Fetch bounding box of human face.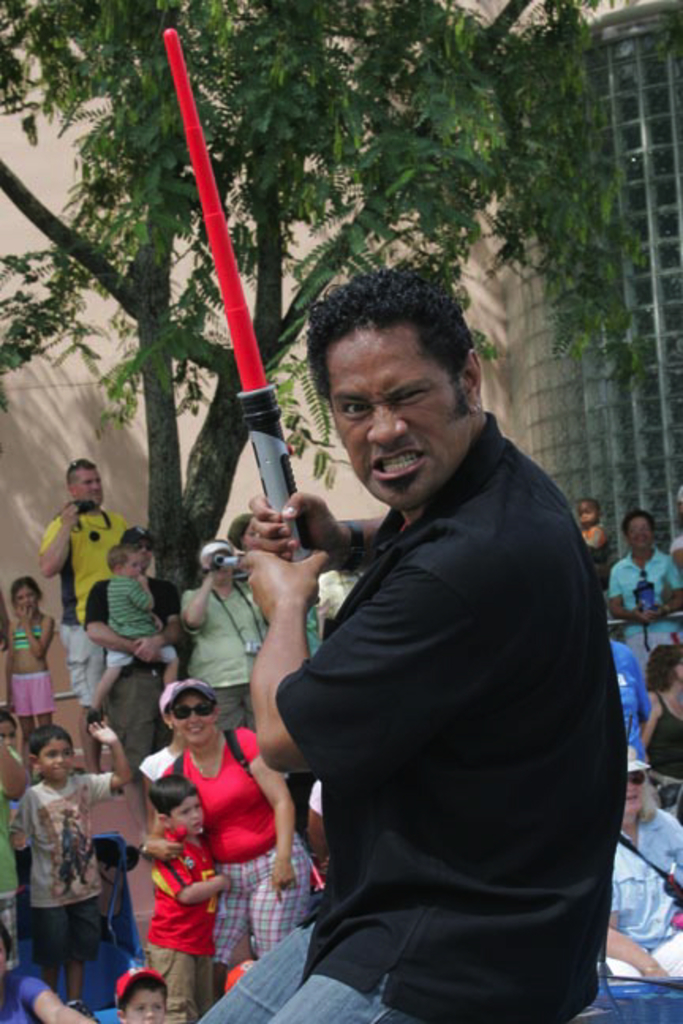
Bbox: (166, 792, 207, 830).
